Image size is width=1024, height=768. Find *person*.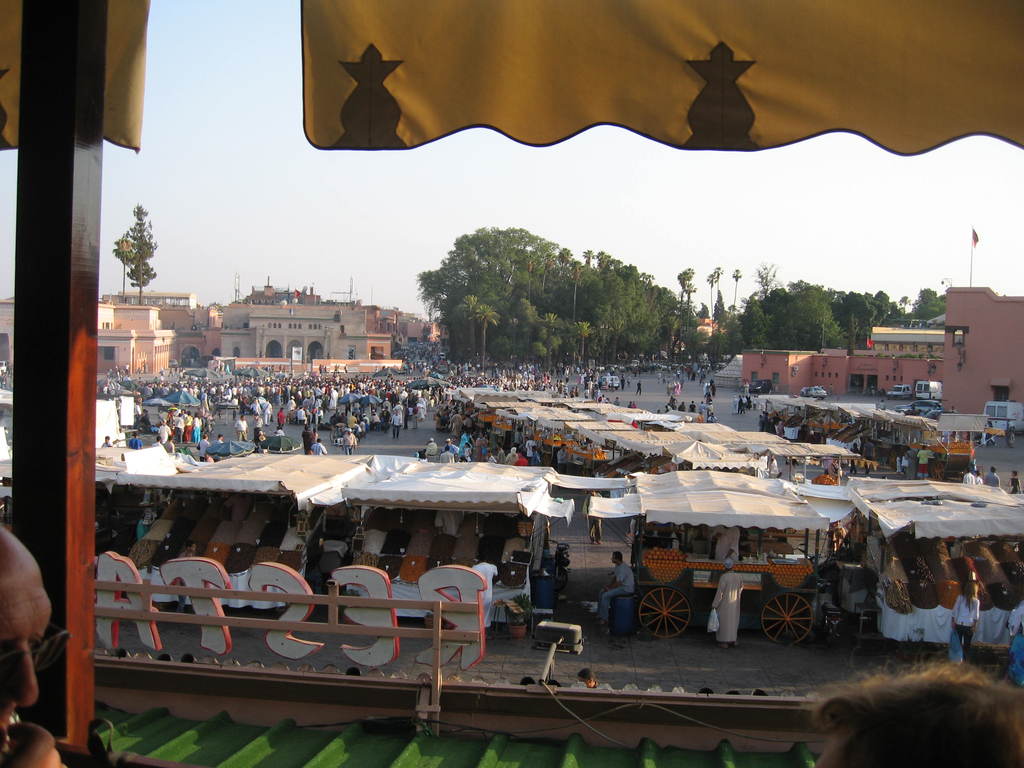
crop(809, 666, 1023, 767).
